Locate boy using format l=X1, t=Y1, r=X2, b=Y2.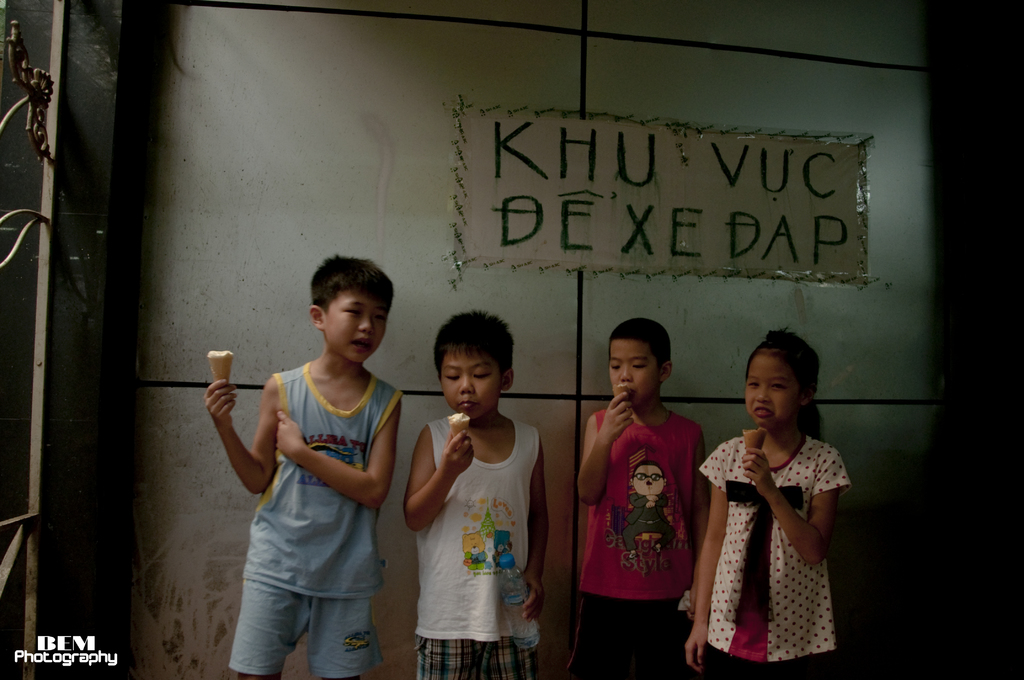
l=217, t=259, r=415, b=679.
